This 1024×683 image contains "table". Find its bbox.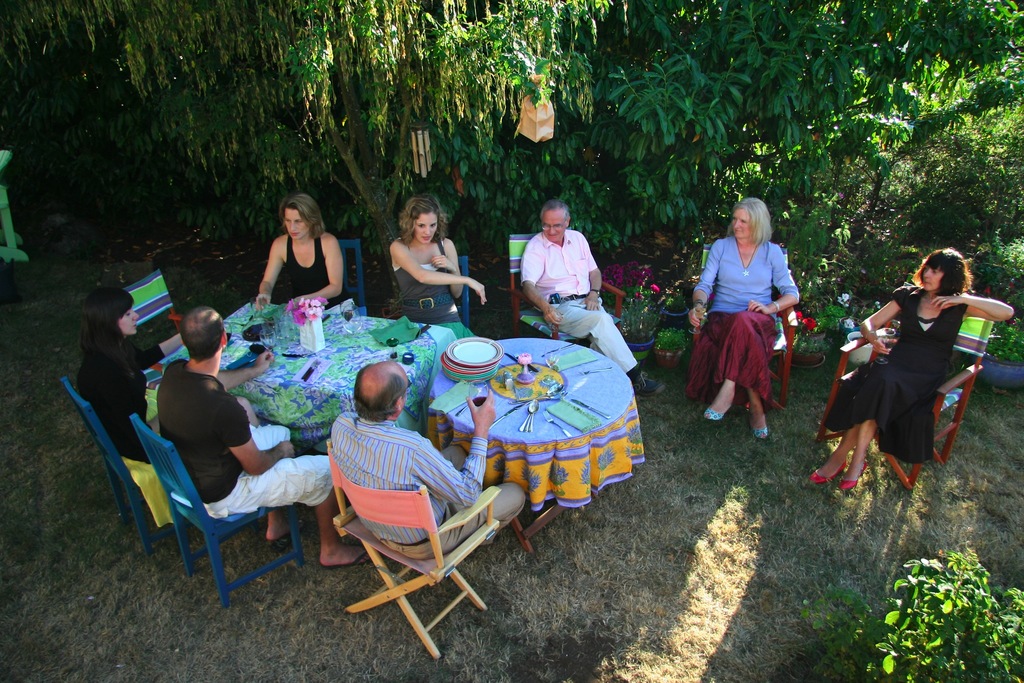
bbox(419, 335, 645, 550).
